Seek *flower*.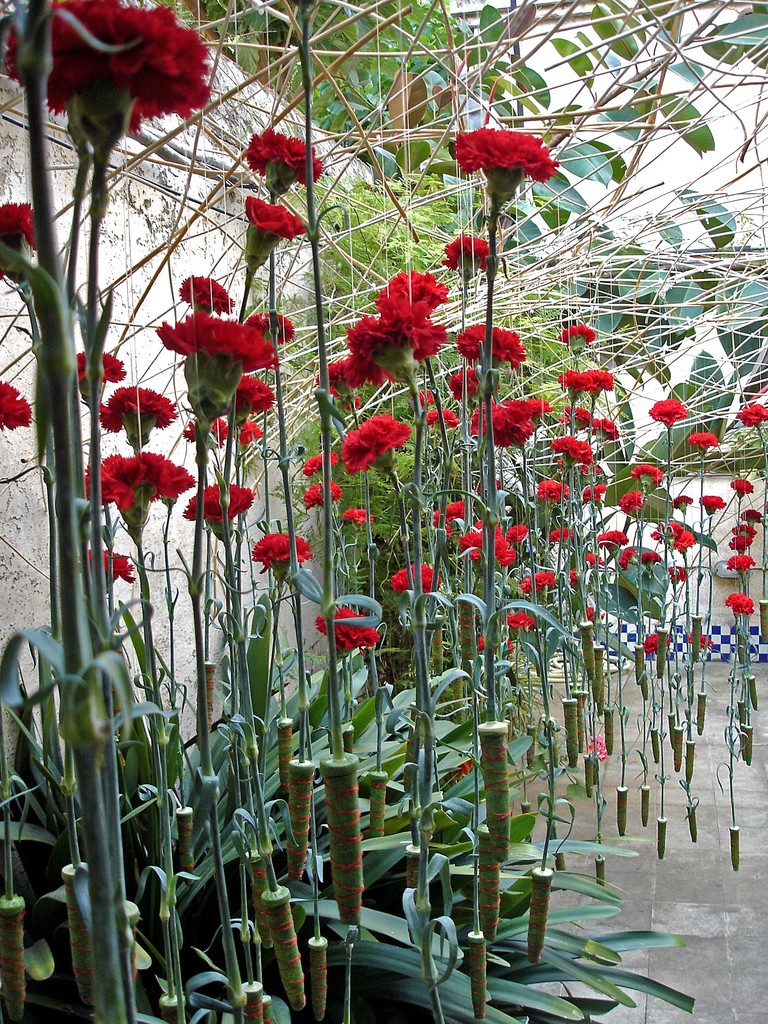
Rect(669, 496, 694, 514).
